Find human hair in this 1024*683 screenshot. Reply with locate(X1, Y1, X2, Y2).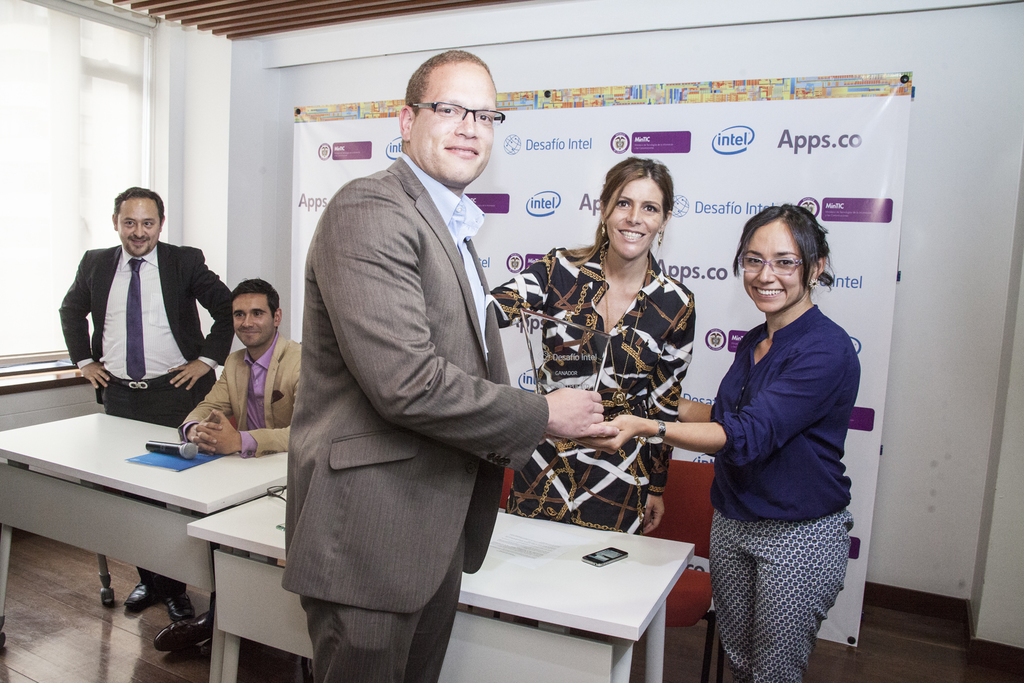
locate(114, 185, 168, 231).
